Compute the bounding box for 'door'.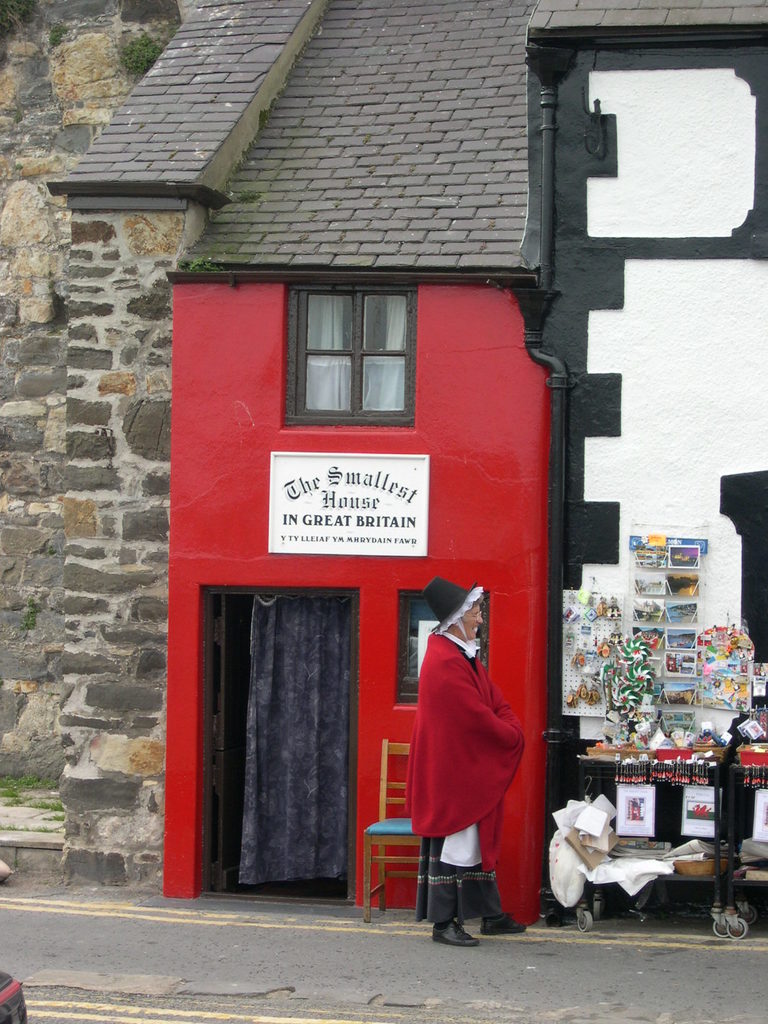
<box>218,597,250,890</box>.
